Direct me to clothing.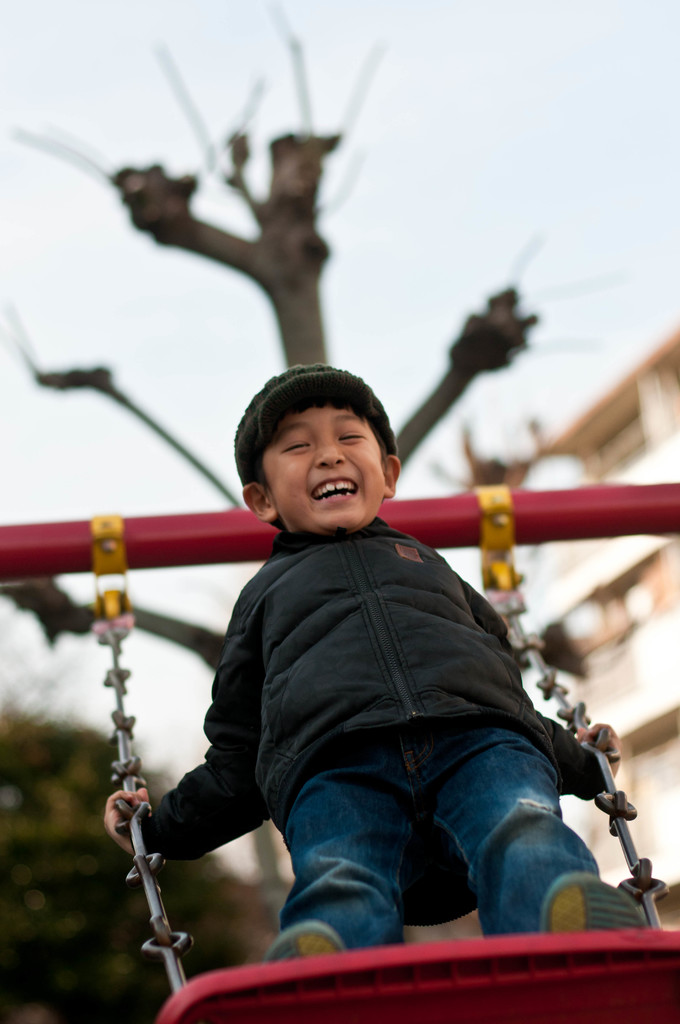
Direction: (left=144, top=518, right=604, bottom=928).
